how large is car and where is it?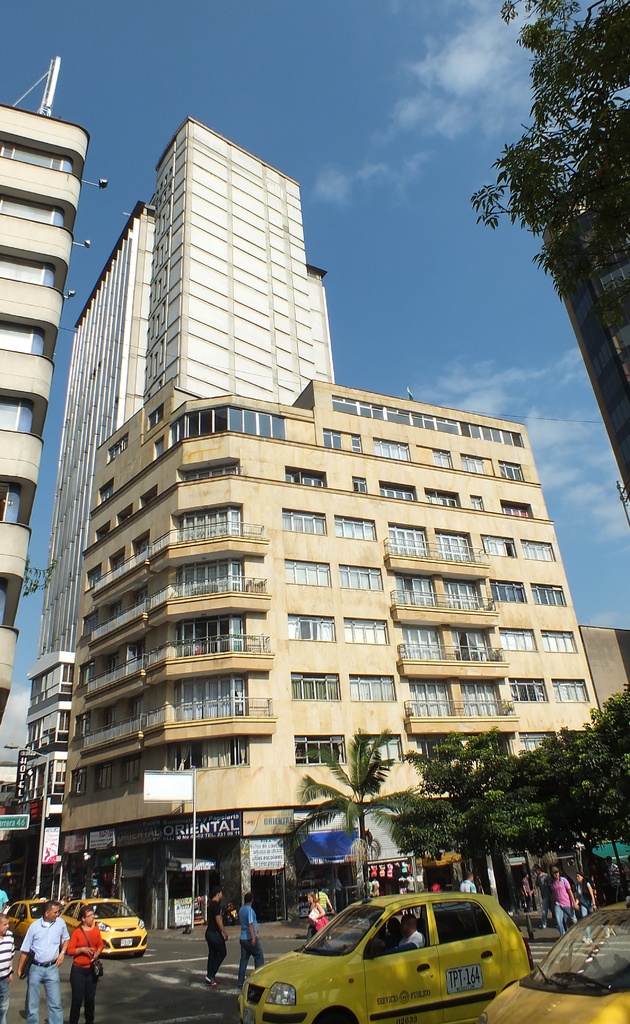
Bounding box: pyautogui.locateOnScreen(493, 901, 629, 1022).
